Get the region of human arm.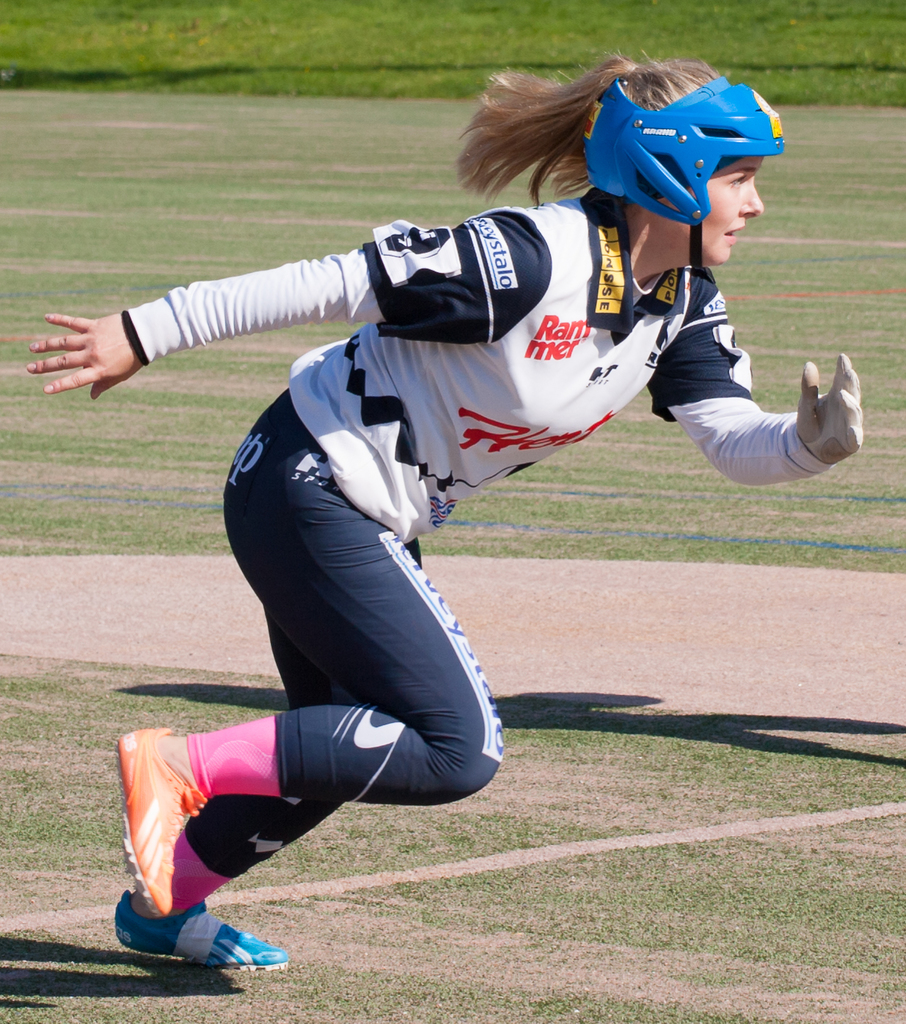
17/203/590/409.
